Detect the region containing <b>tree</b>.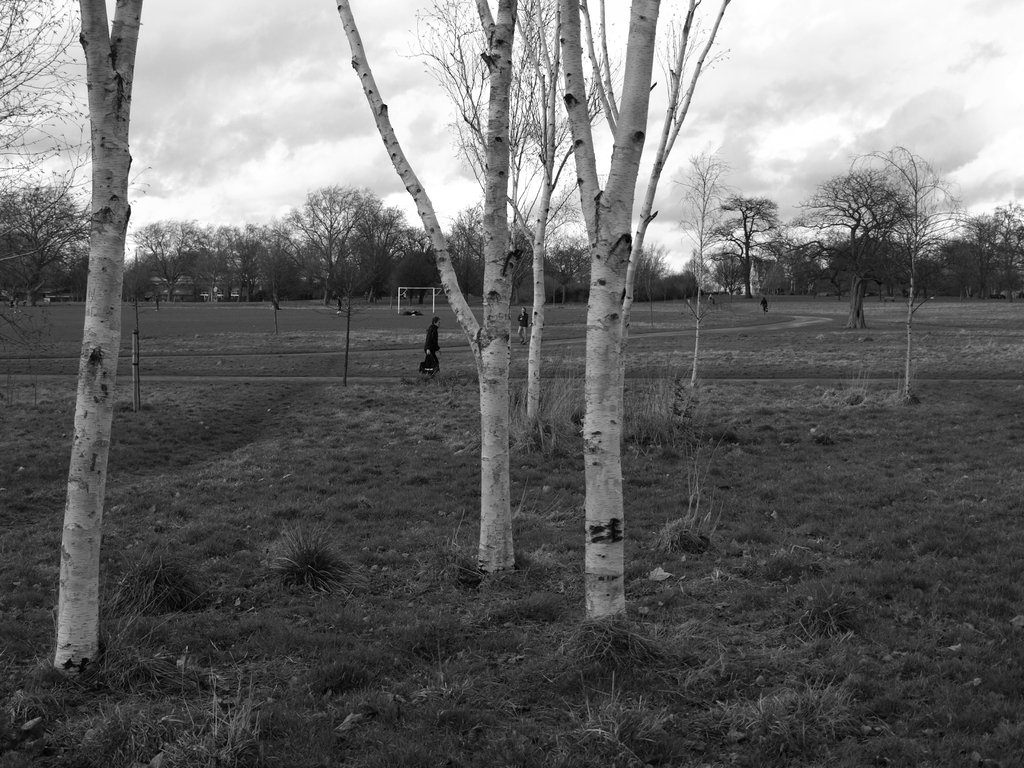
684:149:738:394.
